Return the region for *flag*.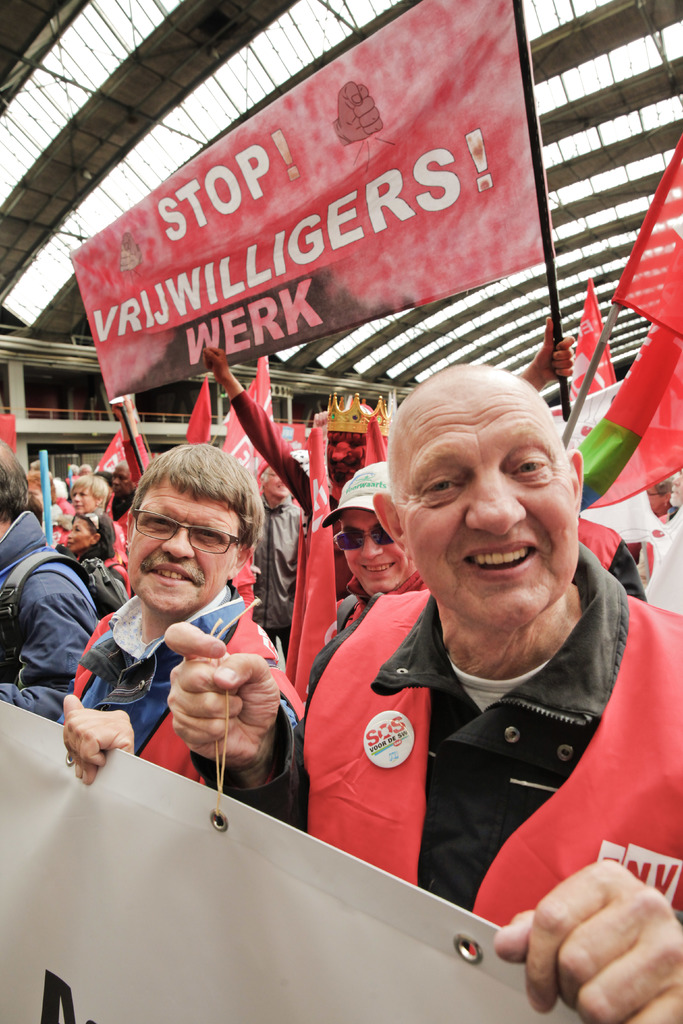
locate(573, 241, 682, 505).
